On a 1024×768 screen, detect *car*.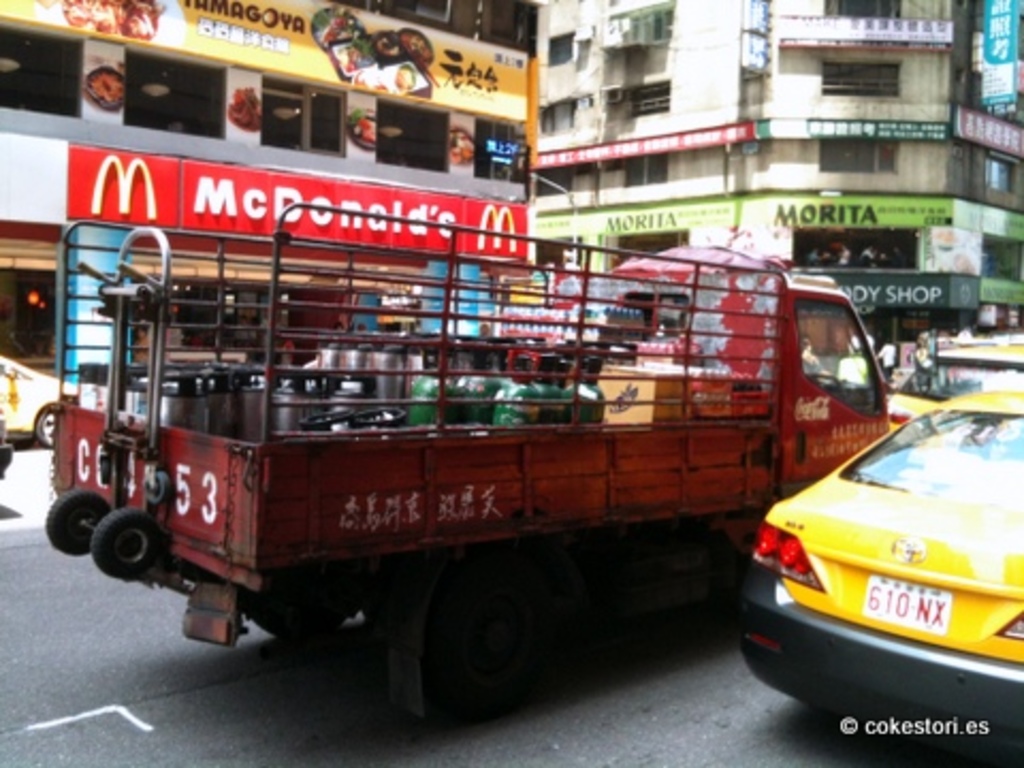
[left=740, top=373, right=1022, bottom=747].
